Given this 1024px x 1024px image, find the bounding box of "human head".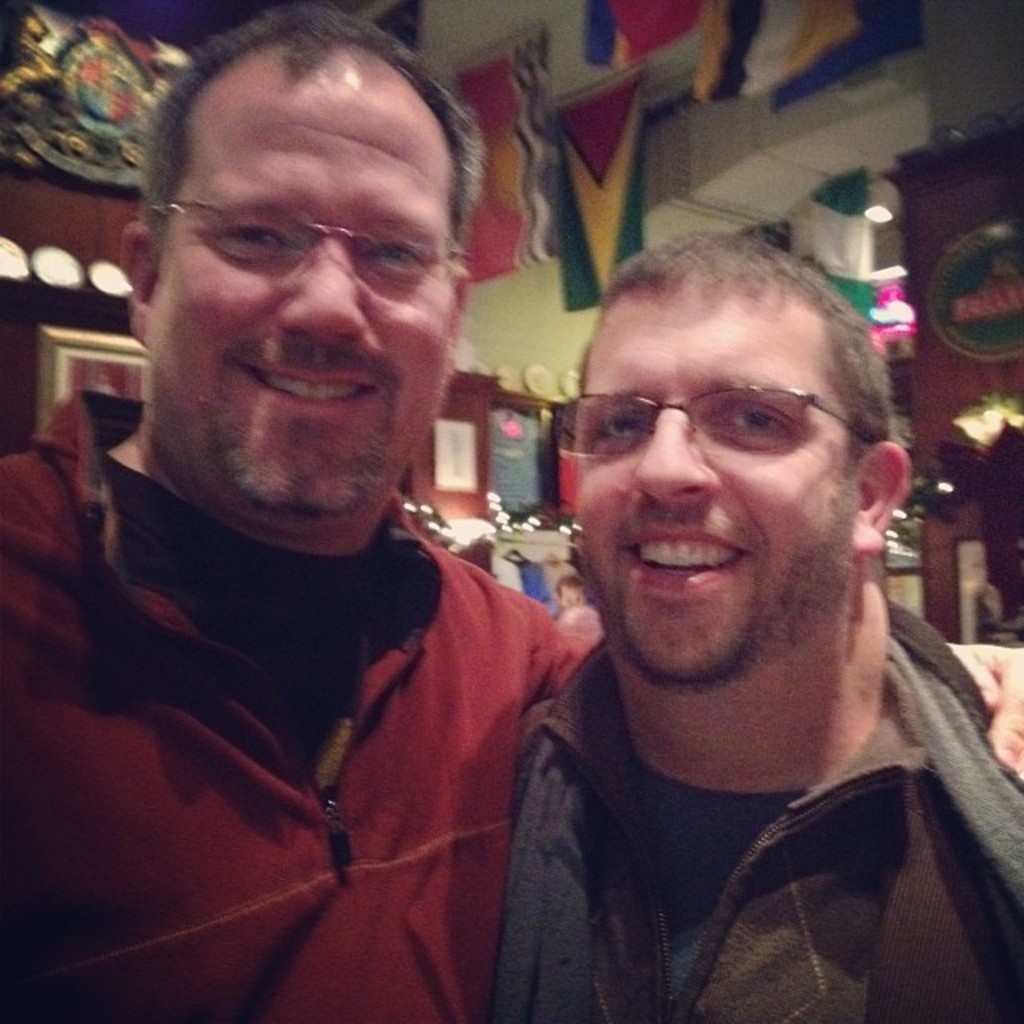
Rect(110, 11, 523, 517).
